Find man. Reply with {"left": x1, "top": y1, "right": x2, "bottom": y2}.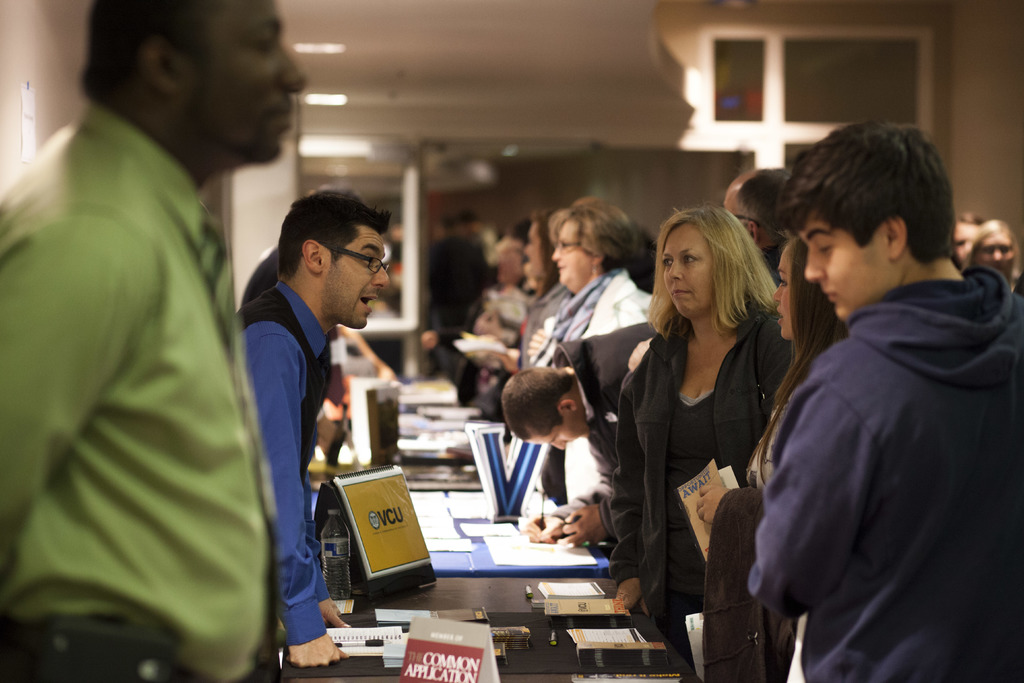
{"left": 435, "top": 224, "right": 490, "bottom": 397}.
